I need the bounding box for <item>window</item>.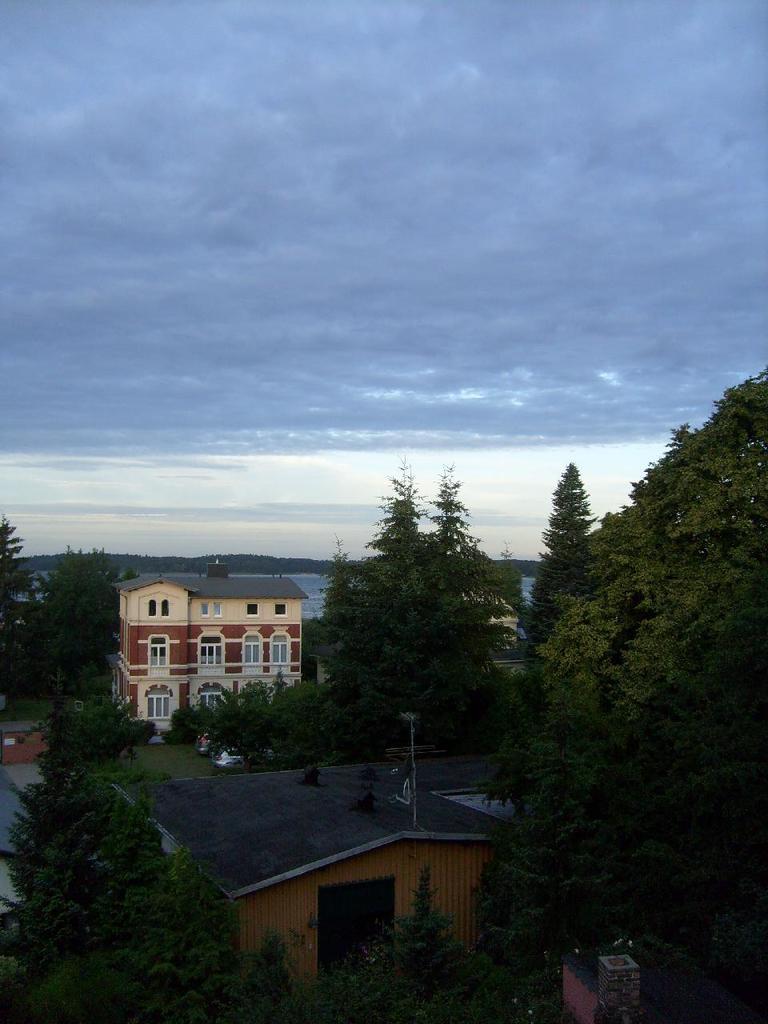
Here it is: 274, 600, 286, 618.
